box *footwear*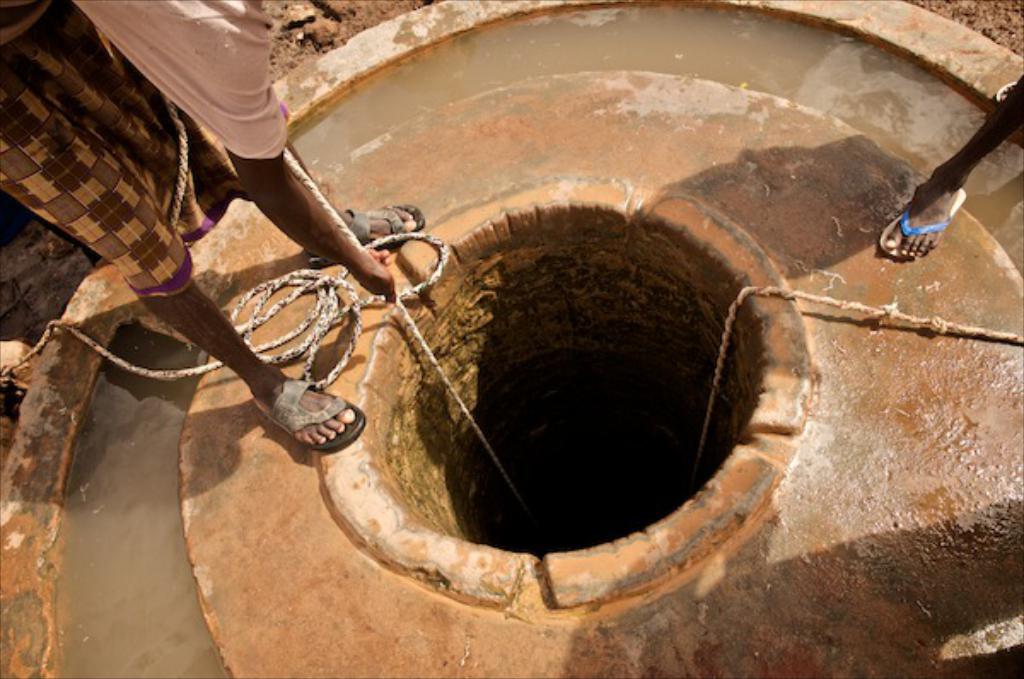
region(882, 189, 966, 261)
